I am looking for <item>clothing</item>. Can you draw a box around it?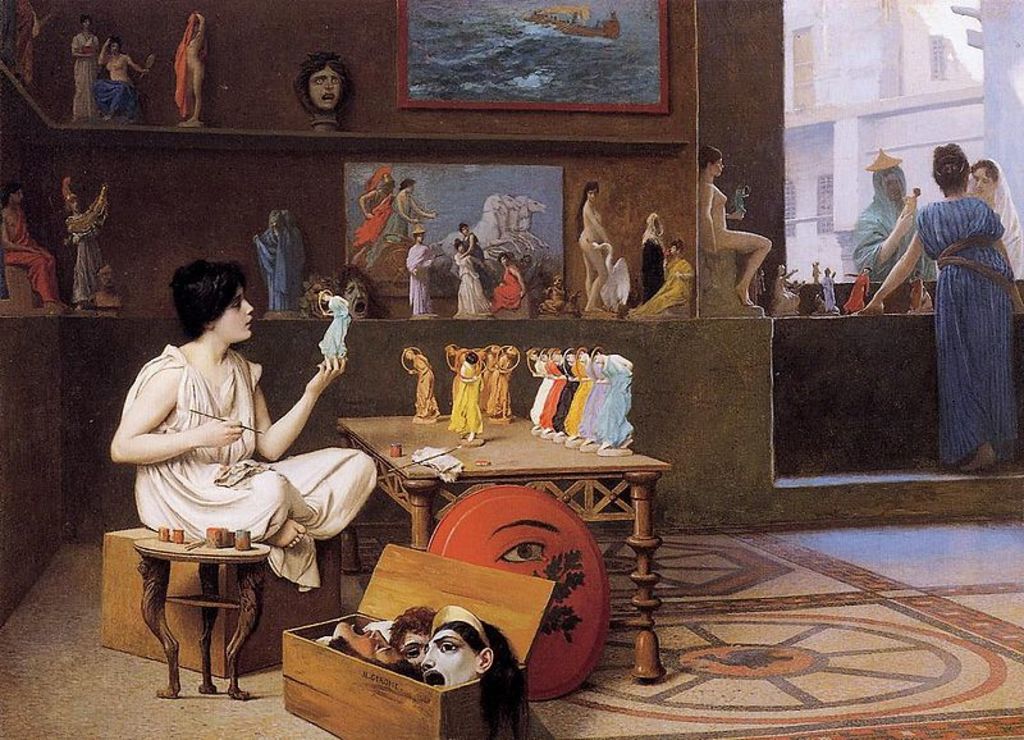
Sure, the bounding box is bbox=(406, 241, 447, 318).
